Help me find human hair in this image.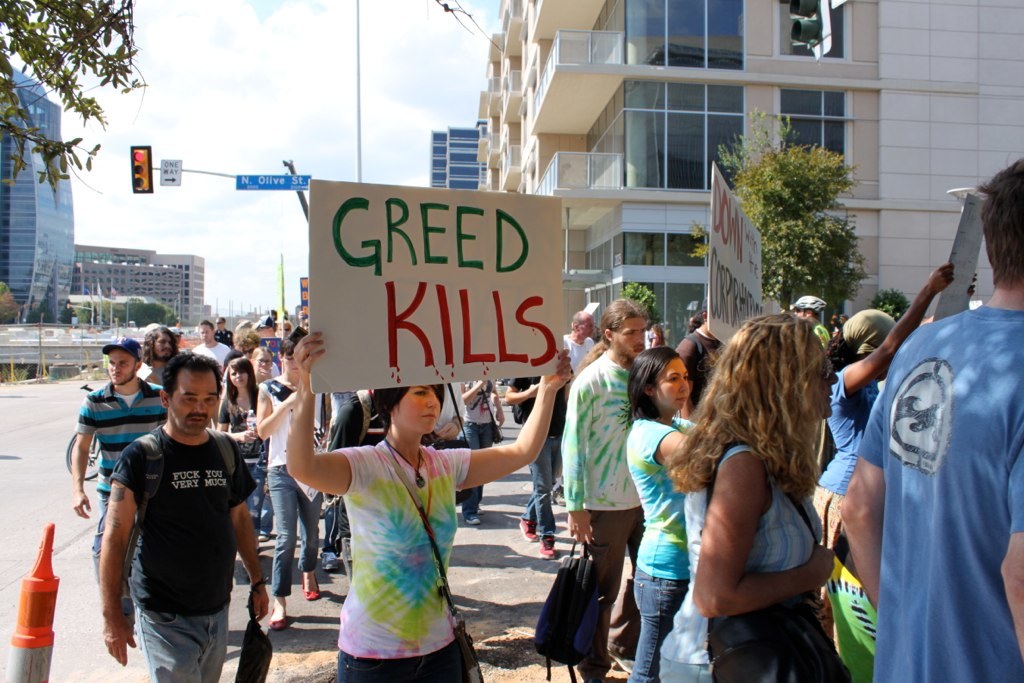
Found it: l=571, t=312, r=582, b=327.
